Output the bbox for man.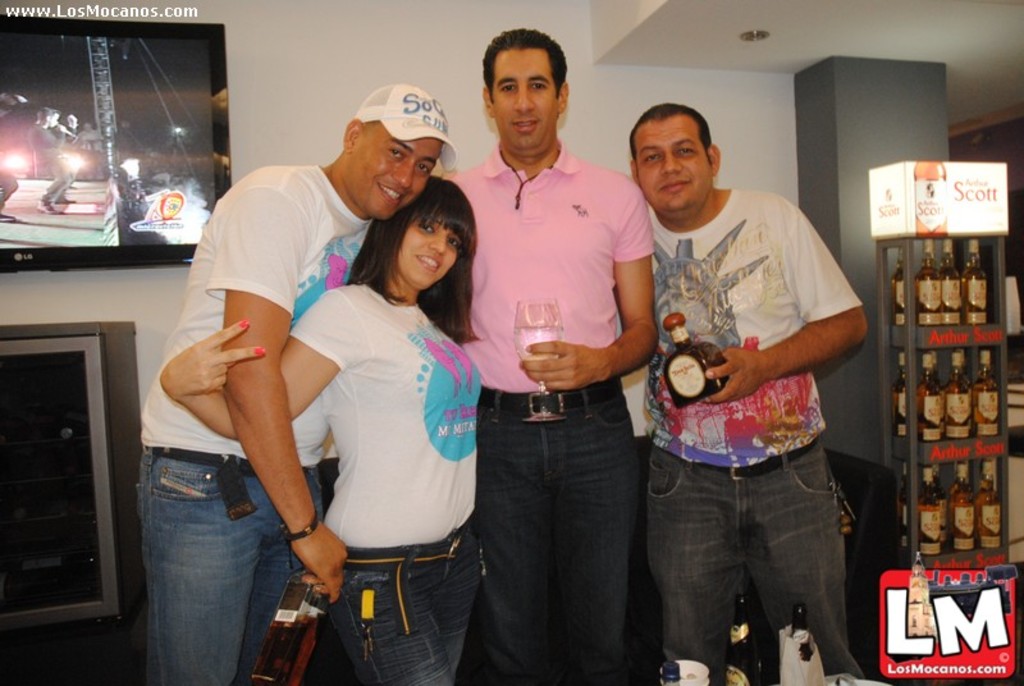
box(138, 78, 457, 685).
